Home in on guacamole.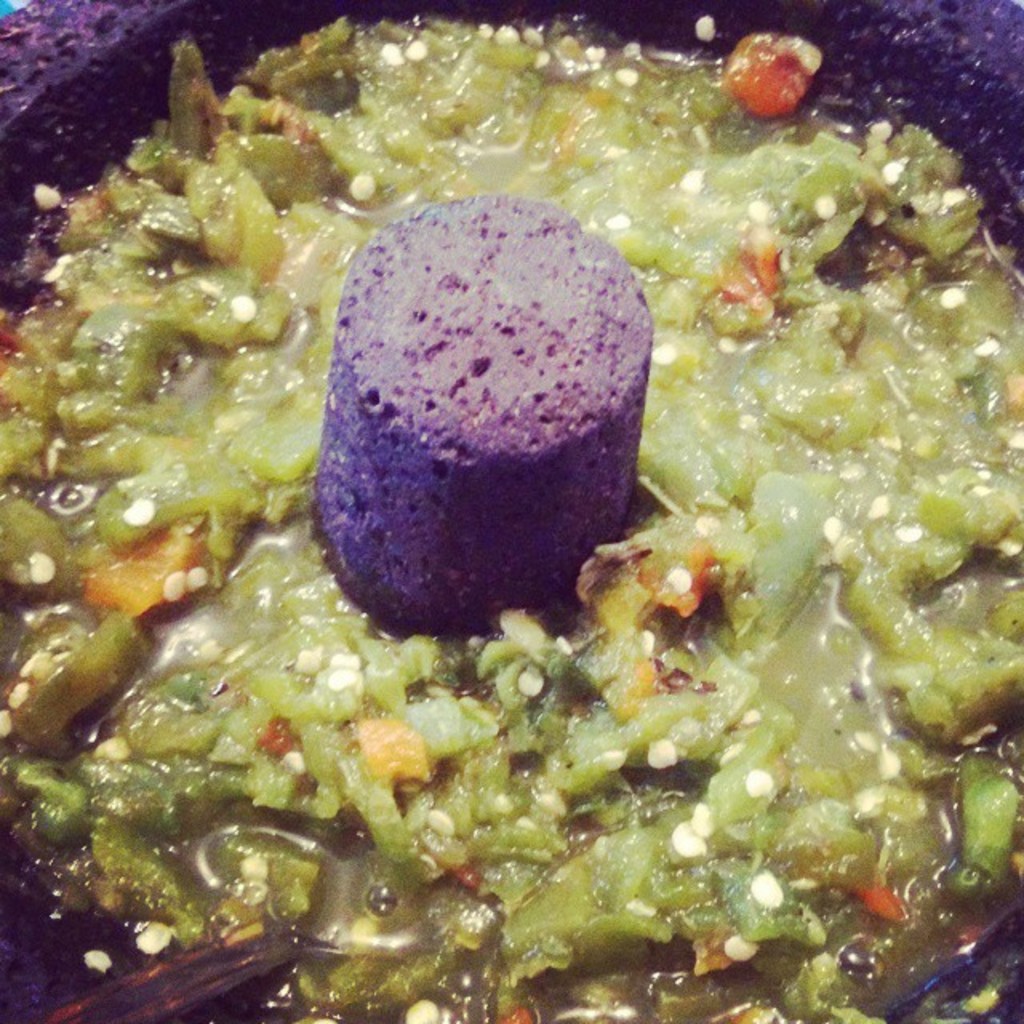
Homed in at {"left": 0, "top": 0, "right": 1022, "bottom": 1022}.
